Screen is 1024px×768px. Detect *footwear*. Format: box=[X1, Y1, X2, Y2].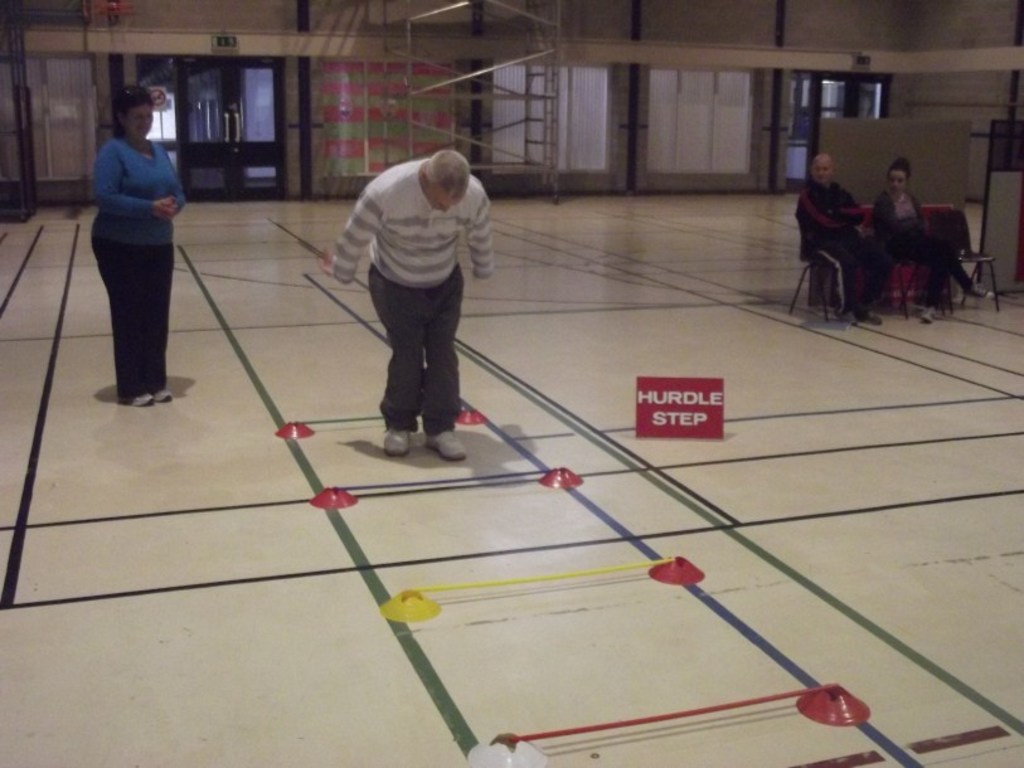
box=[858, 313, 882, 325].
